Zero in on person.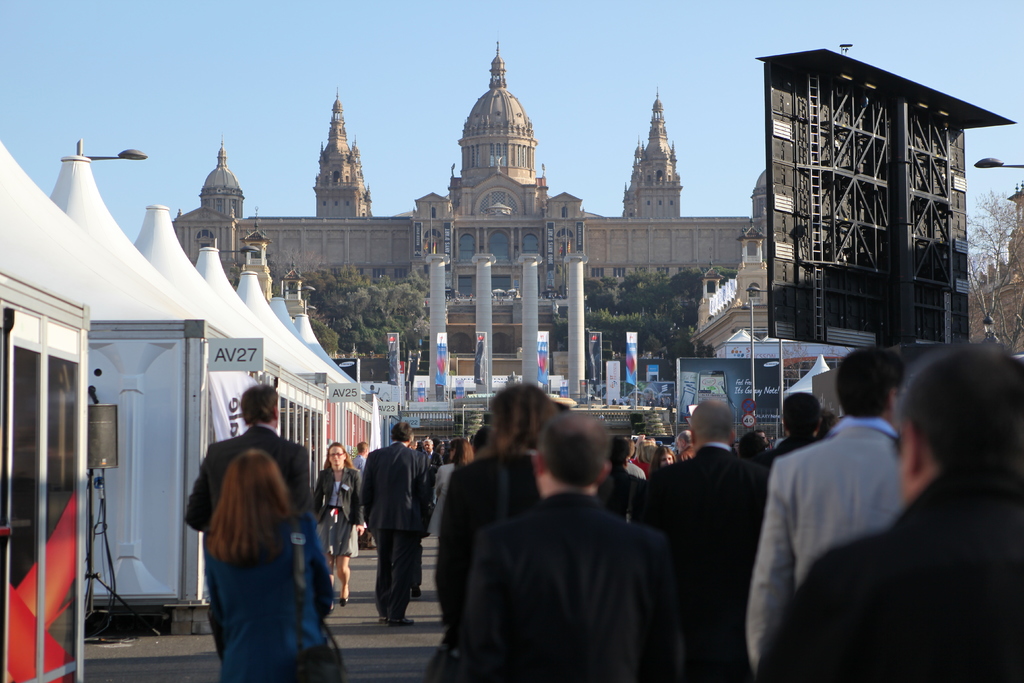
Zeroed in: 740, 348, 915, 682.
